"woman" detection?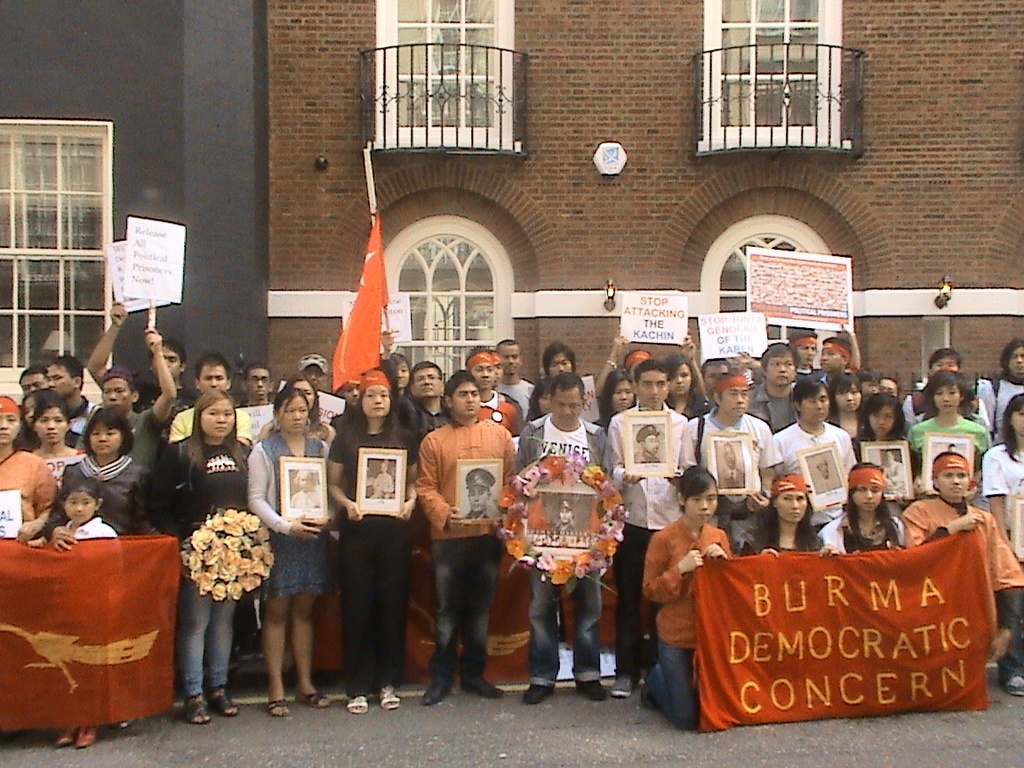
detection(659, 353, 711, 420)
